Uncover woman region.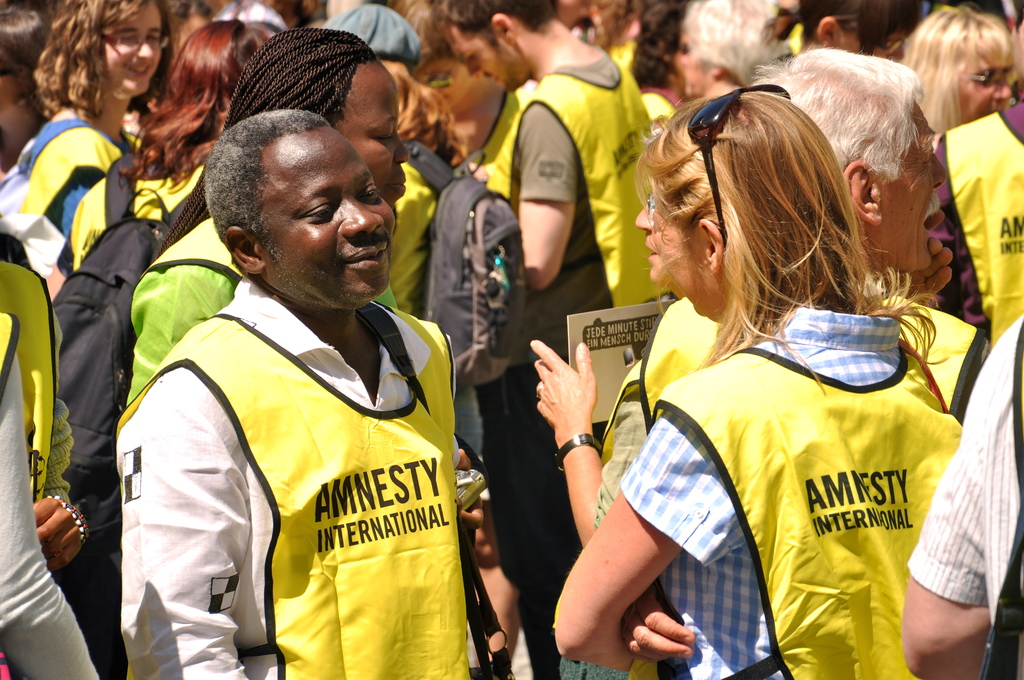
Uncovered: bbox=[594, 85, 964, 642].
